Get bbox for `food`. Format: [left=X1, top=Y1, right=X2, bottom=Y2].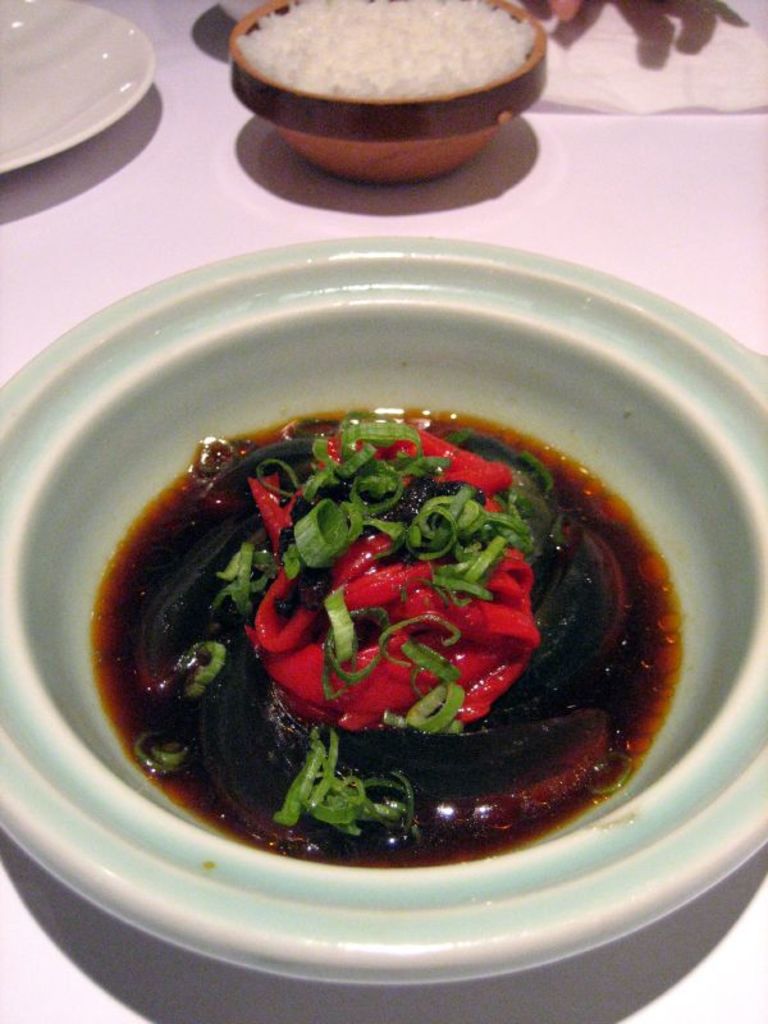
[left=97, top=326, right=682, bottom=876].
